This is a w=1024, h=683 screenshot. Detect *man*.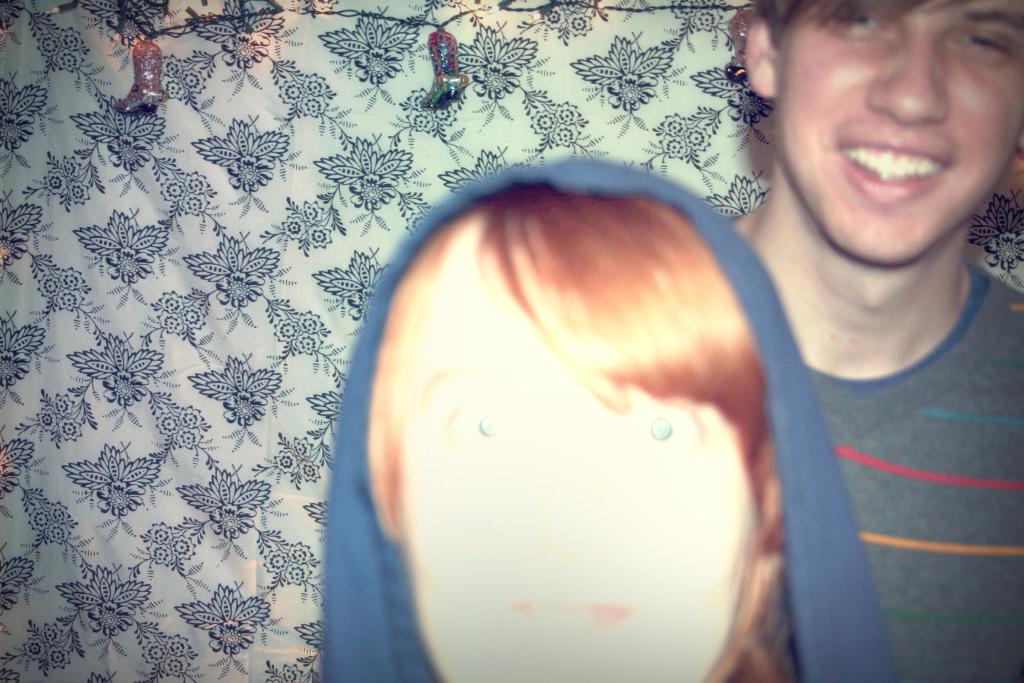
bbox=[691, 0, 1023, 682].
